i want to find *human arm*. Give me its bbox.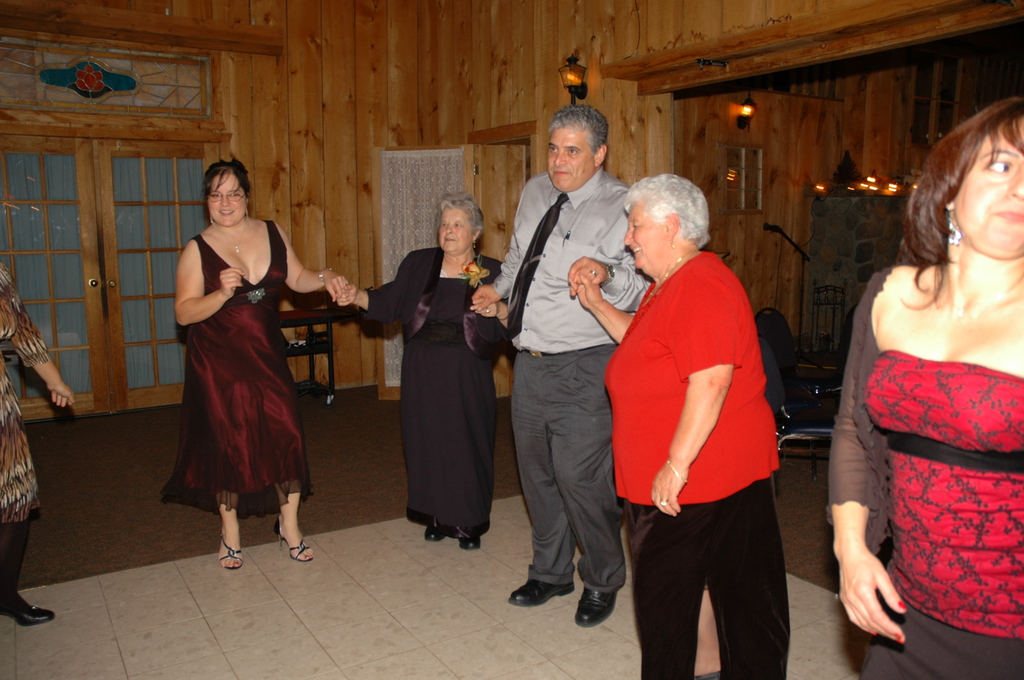
(827,273,910,644).
